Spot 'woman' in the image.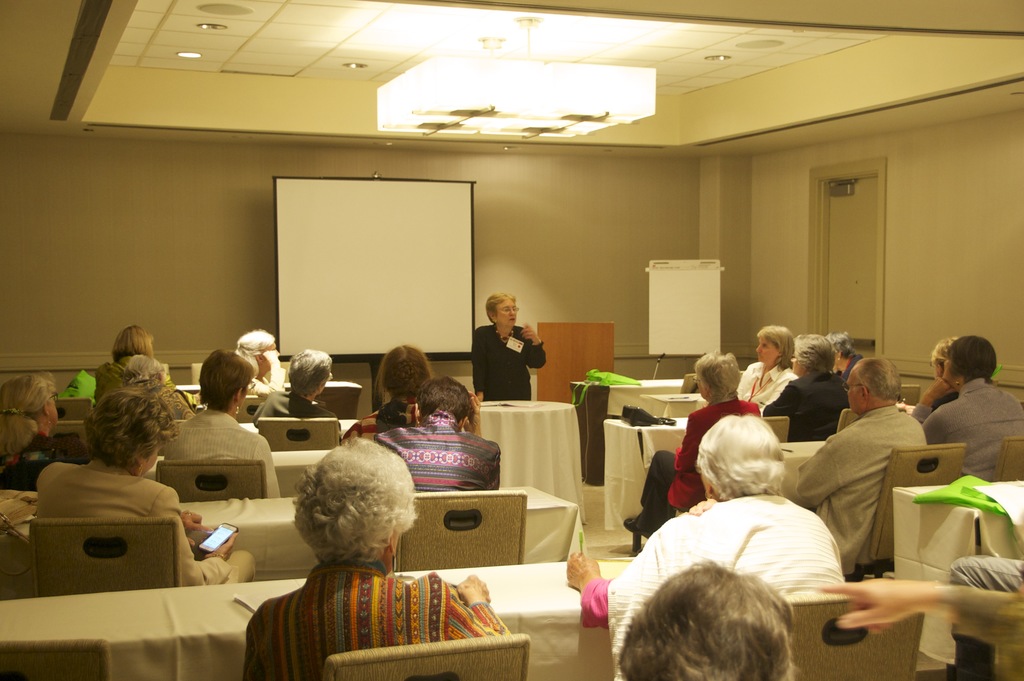
'woman' found at [left=622, top=349, right=758, bottom=540].
